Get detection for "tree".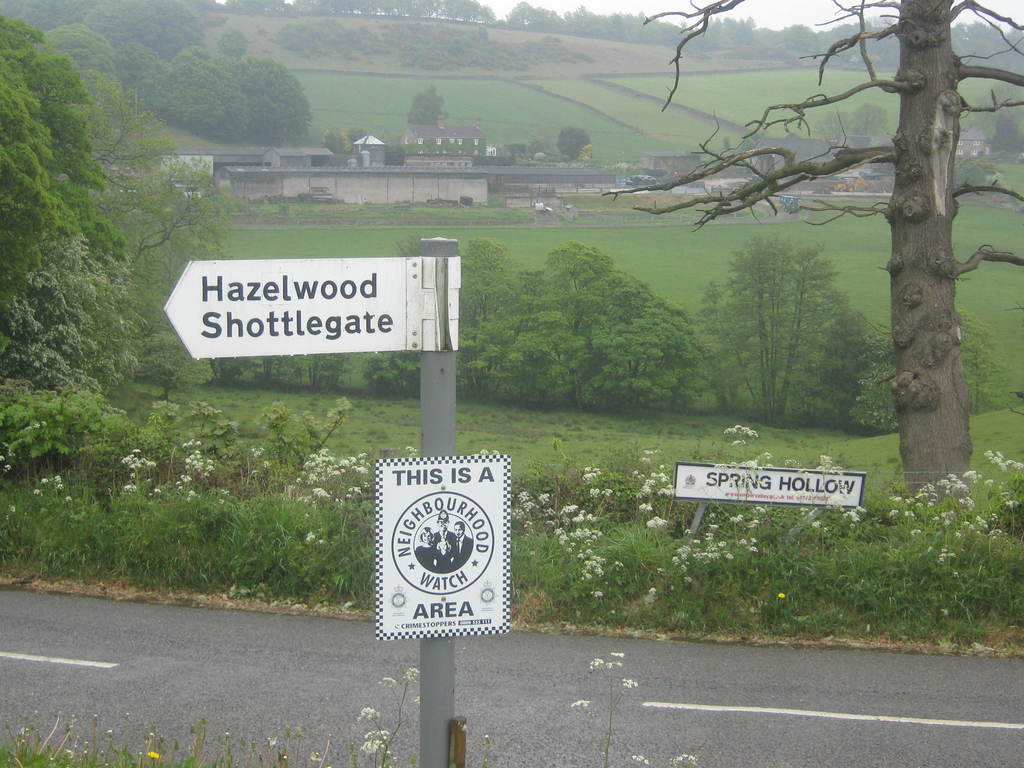
Detection: [x1=346, y1=129, x2=366, y2=142].
